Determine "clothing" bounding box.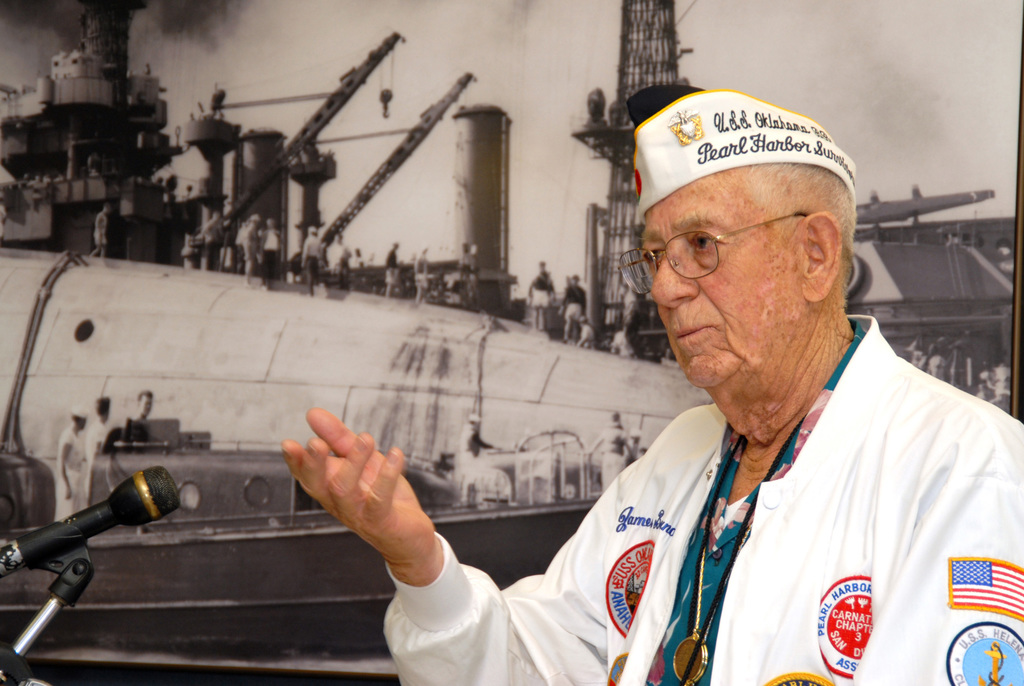
Determined: 330, 245, 349, 277.
